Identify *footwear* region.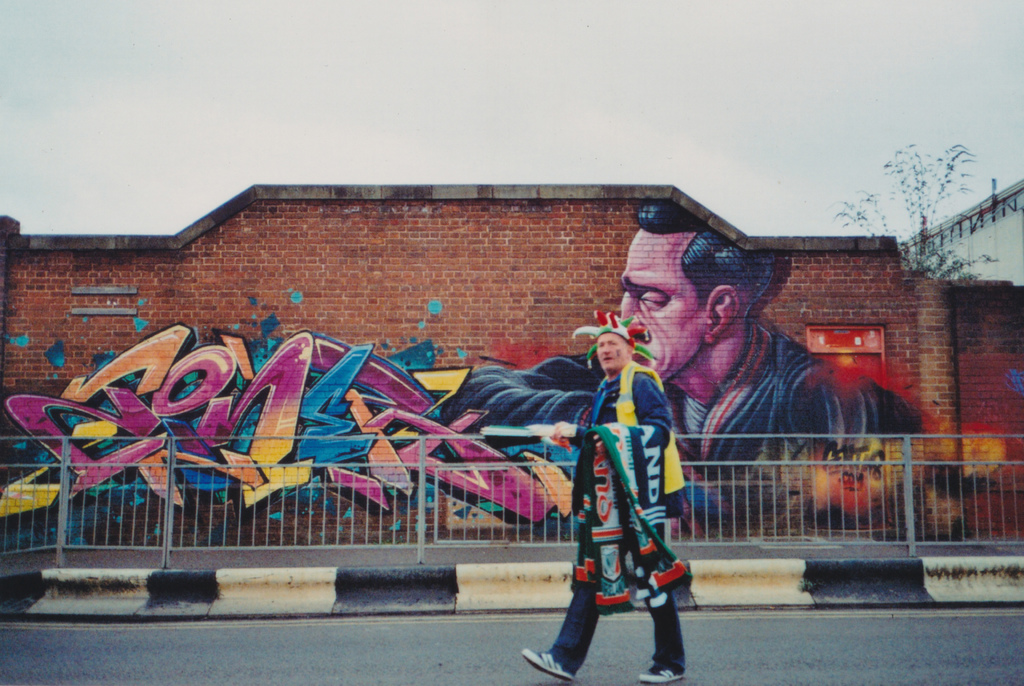
Region: 640, 660, 680, 682.
